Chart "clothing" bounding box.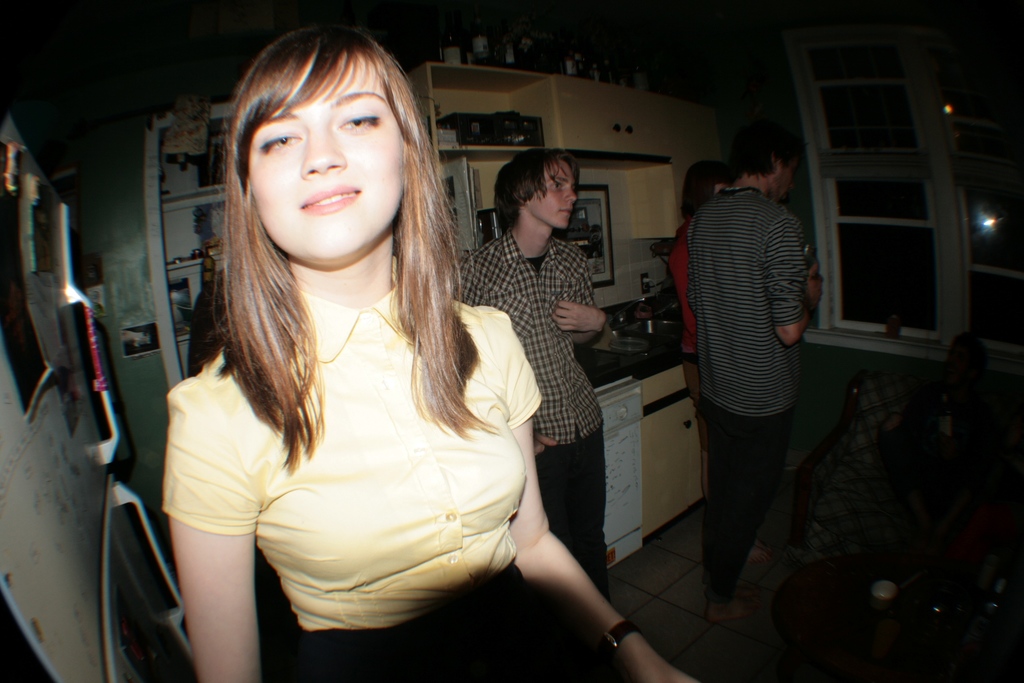
Charted: detection(158, 278, 546, 682).
